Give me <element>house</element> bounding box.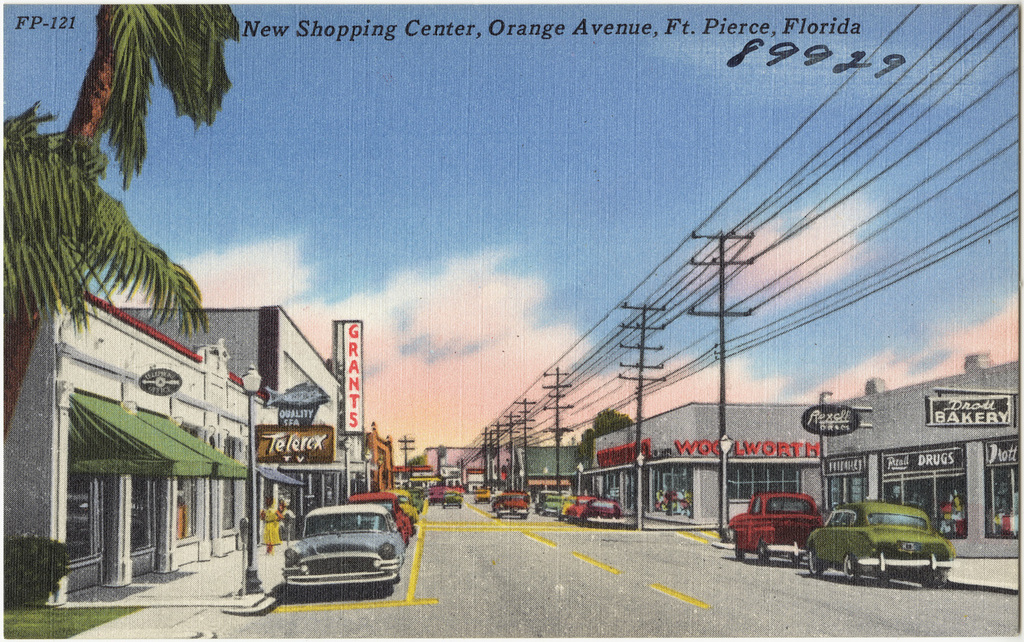
detection(523, 443, 589, 506).
